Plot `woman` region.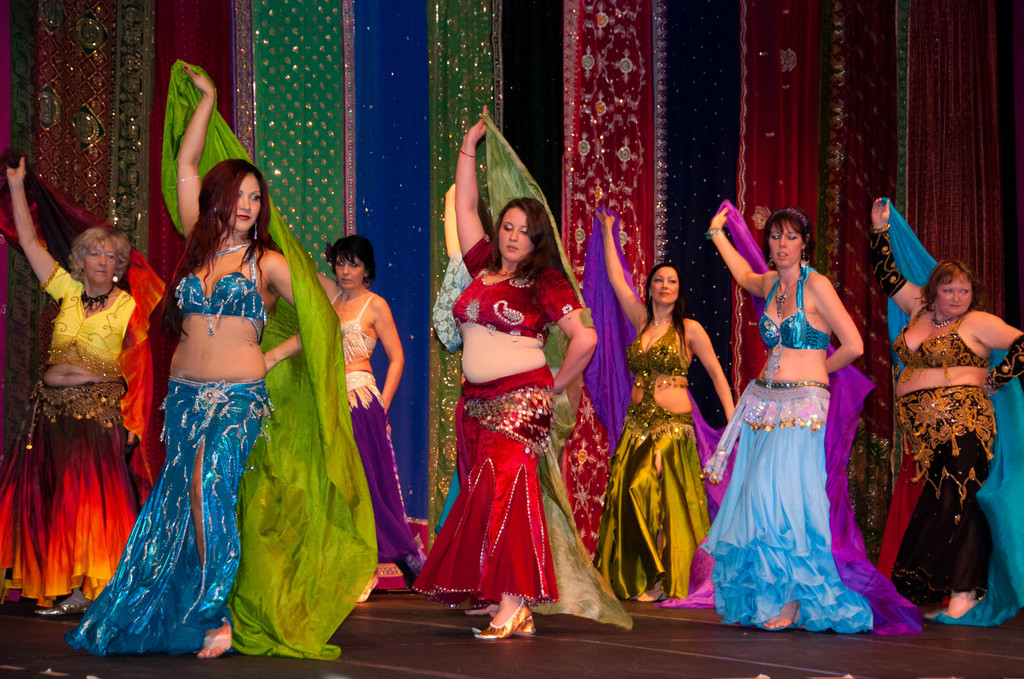
Plotted at bbox=(692, 200, 877, 630).
